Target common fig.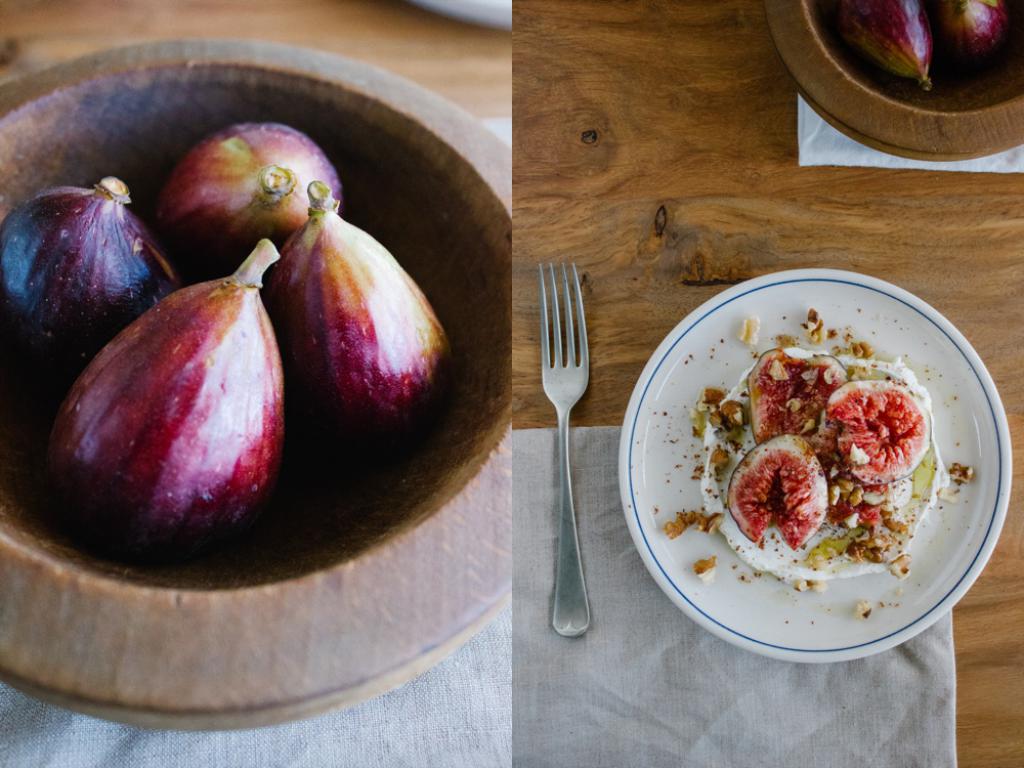
Target region: 739:346:847:449.
